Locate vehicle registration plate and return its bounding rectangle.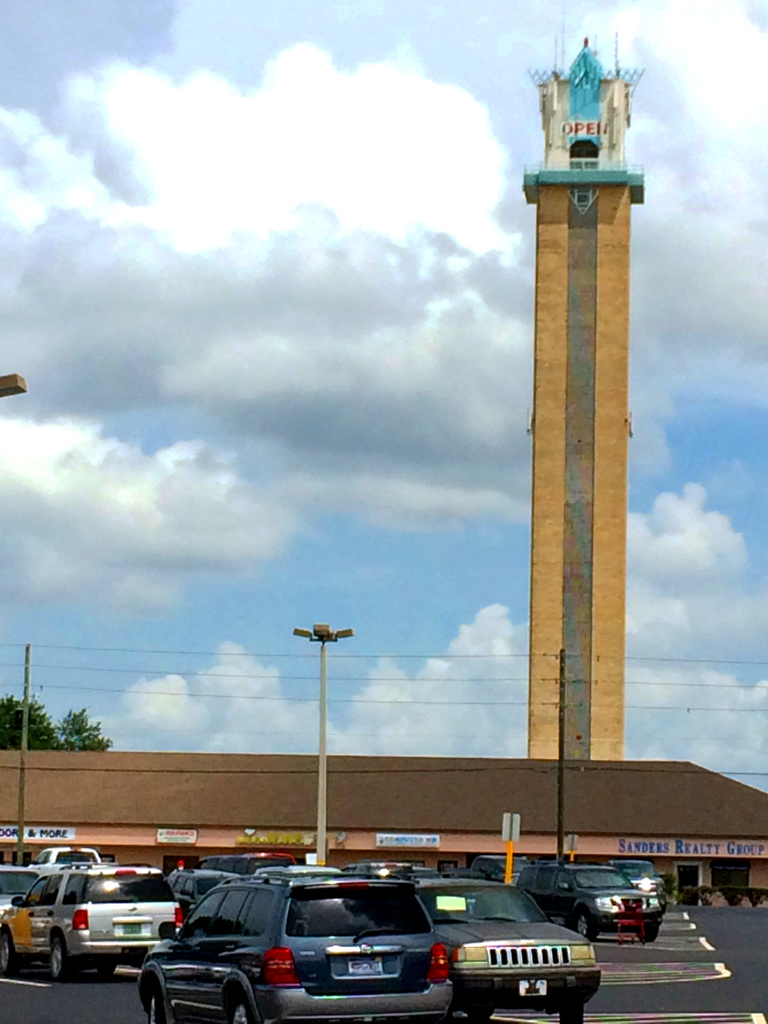
detection(342, 959, 384, 976).
